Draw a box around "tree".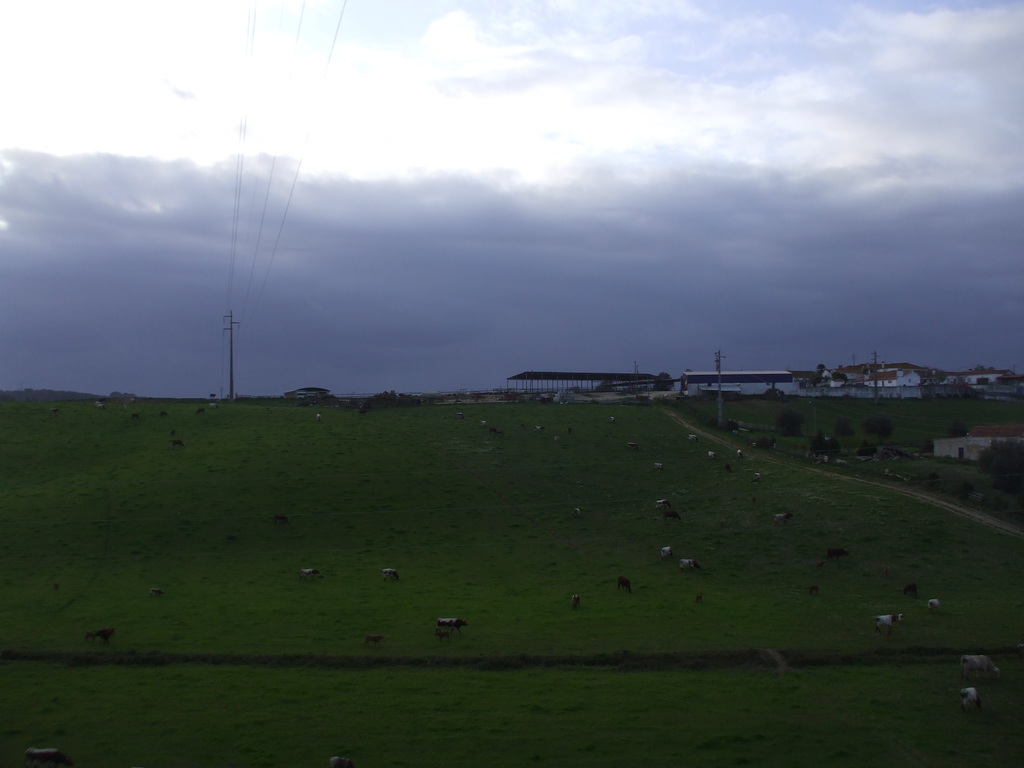
809/426/840/458.
